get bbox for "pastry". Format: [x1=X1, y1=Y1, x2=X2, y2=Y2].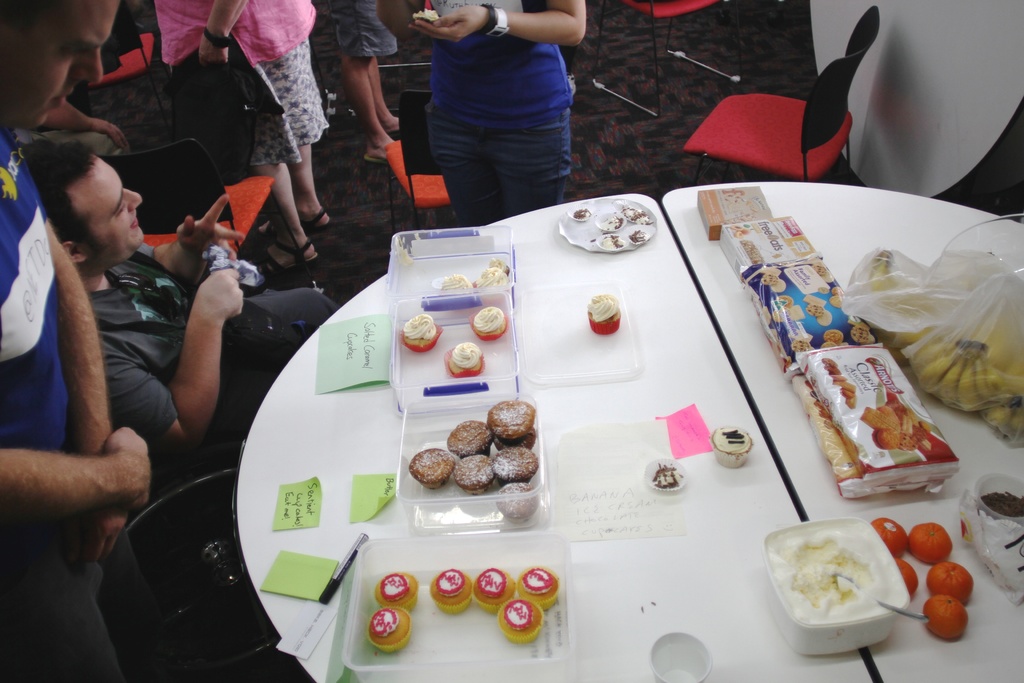
[x1=376, y1=576, x2=415, y2=613].
